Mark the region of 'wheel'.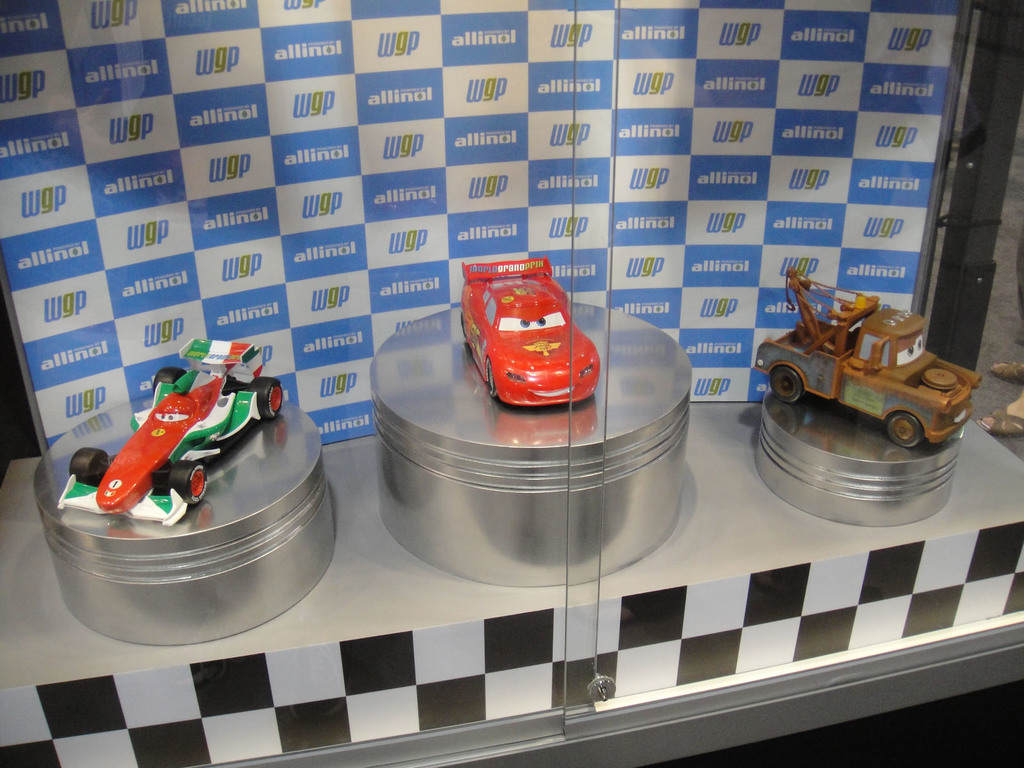
Region: l=68, t=441, r=108, b=487.
